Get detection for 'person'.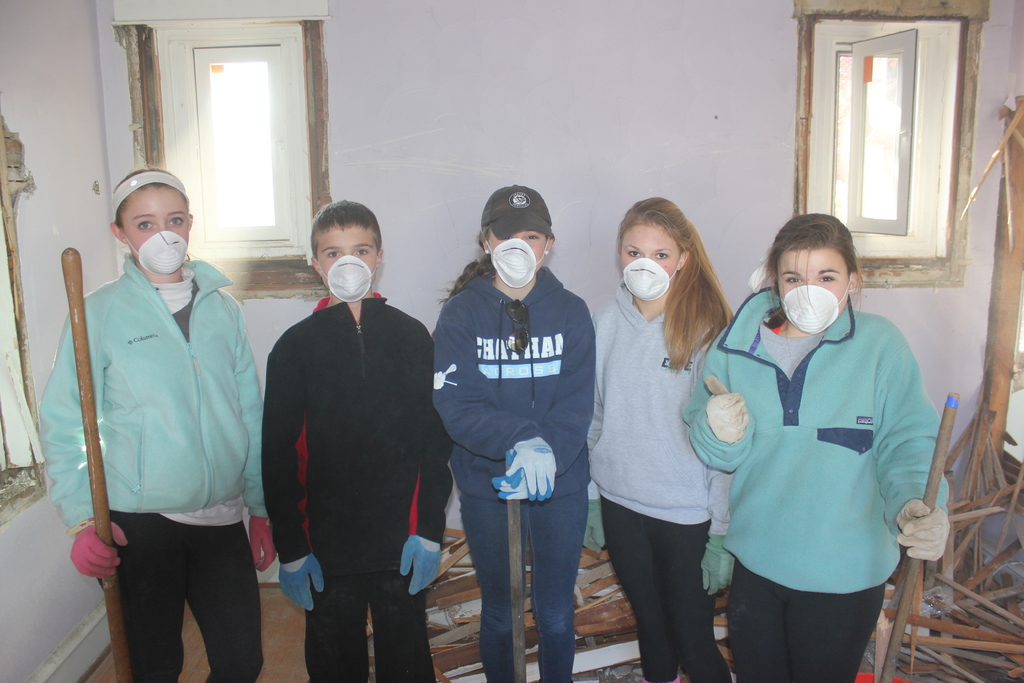
Detection: [684,210,954,682].
